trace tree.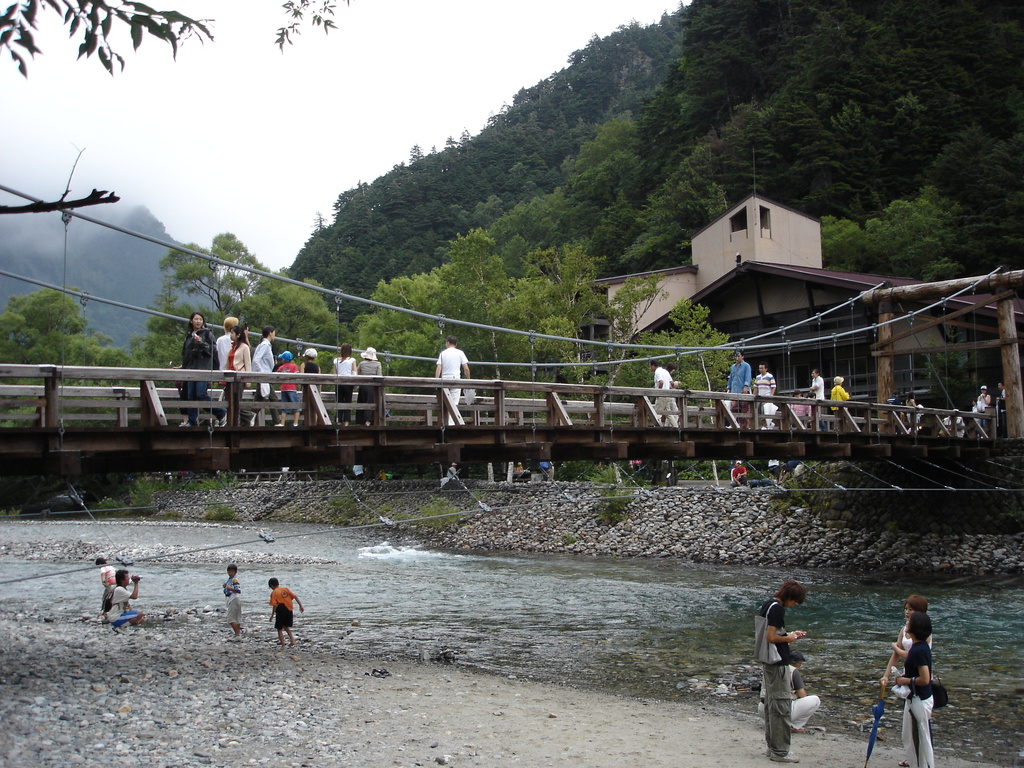
Traced to {"x1": 341, "y1": 225, "x2": 591, "y2": 394}.
